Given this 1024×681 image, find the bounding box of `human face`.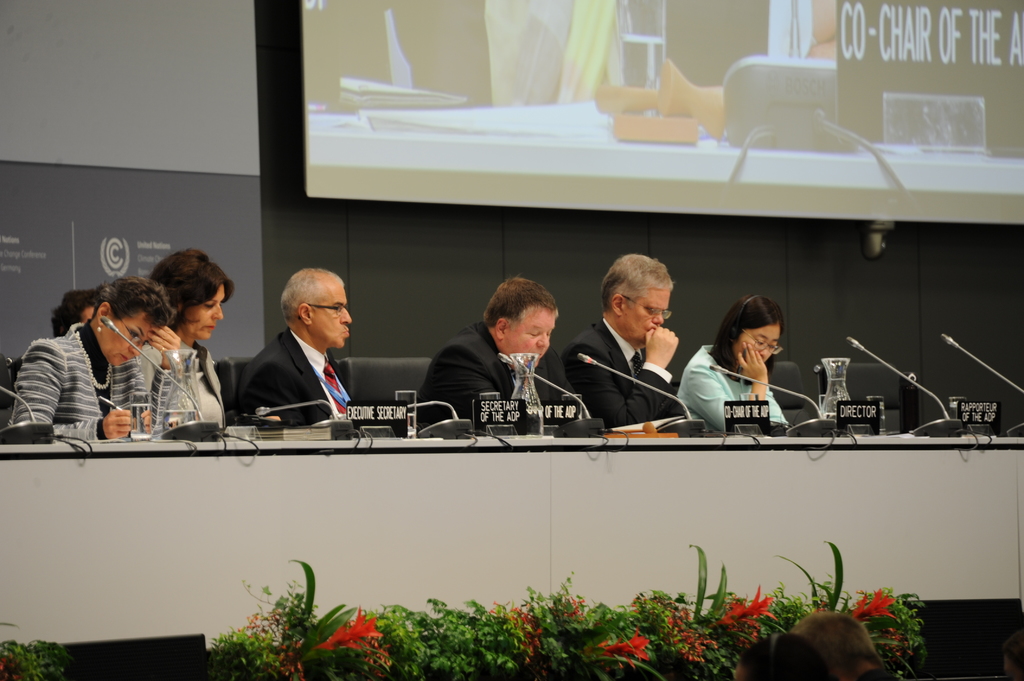
[x1=635, y1=294, x2=664, y2=351].
